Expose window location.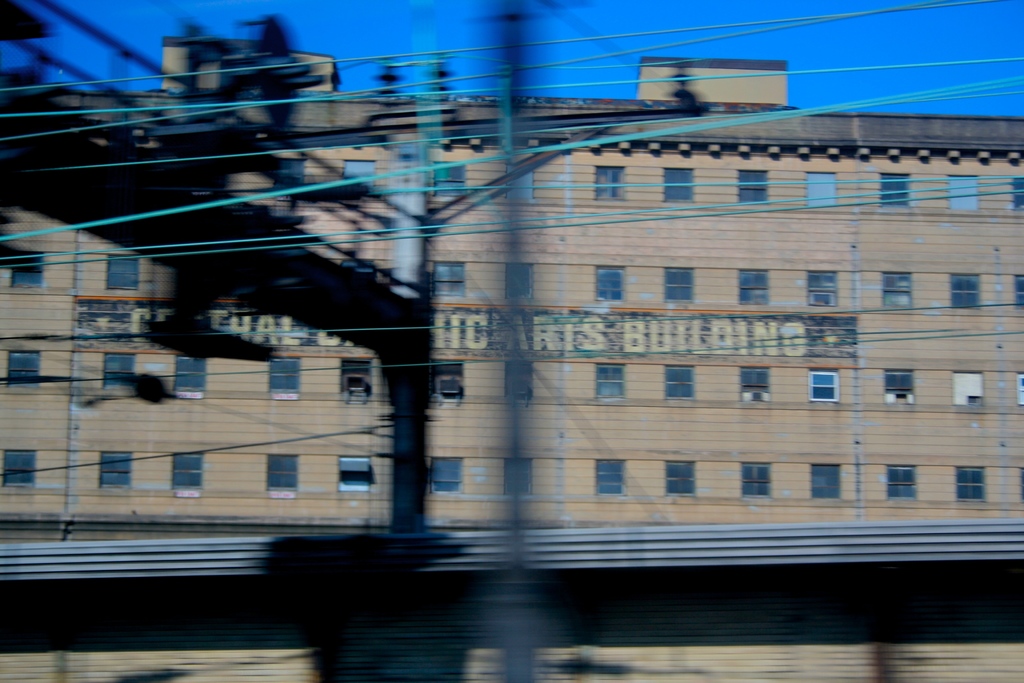
Exposed at x1=507 y1=365 x2=540 y2=402.
